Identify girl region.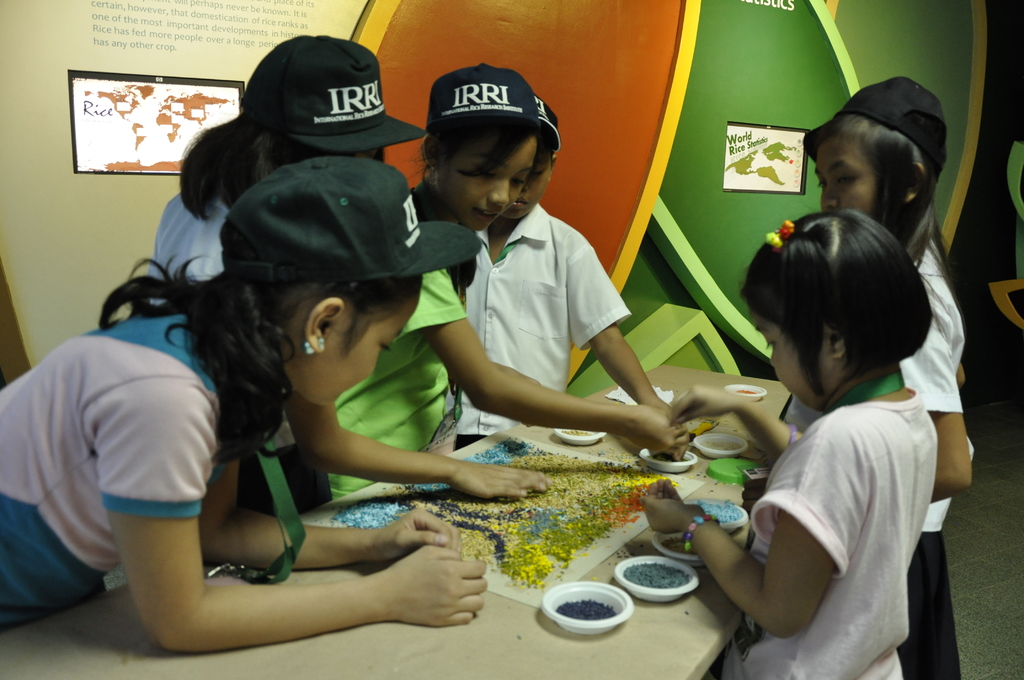
Region: (641, 207, 936, 679).
